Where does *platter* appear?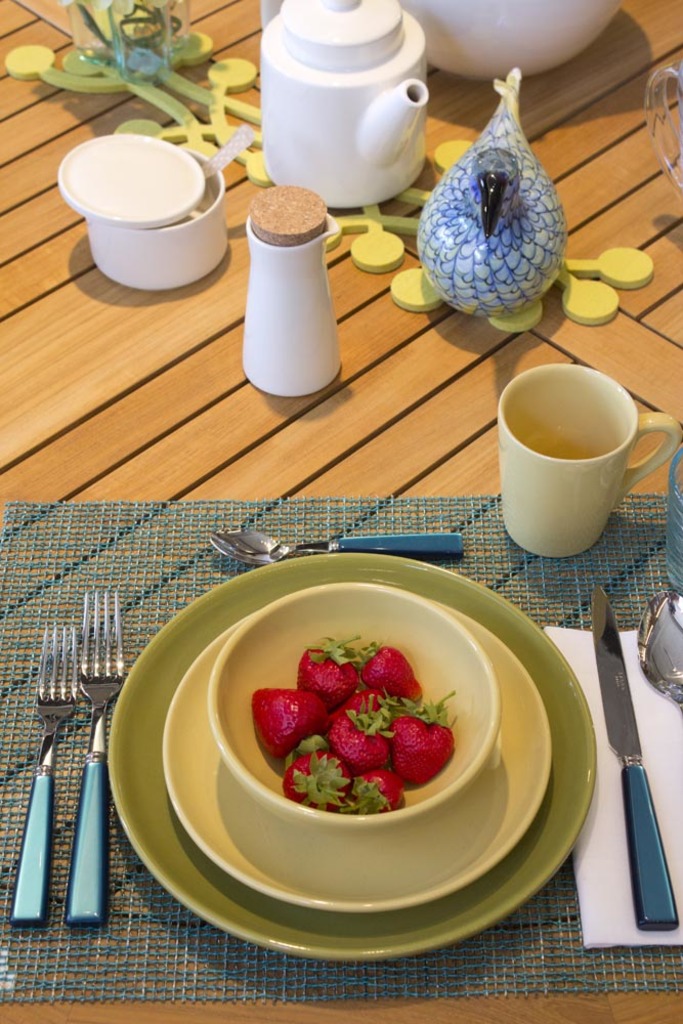
Appears at [left=104, top=554, right=596, bottom=958].
